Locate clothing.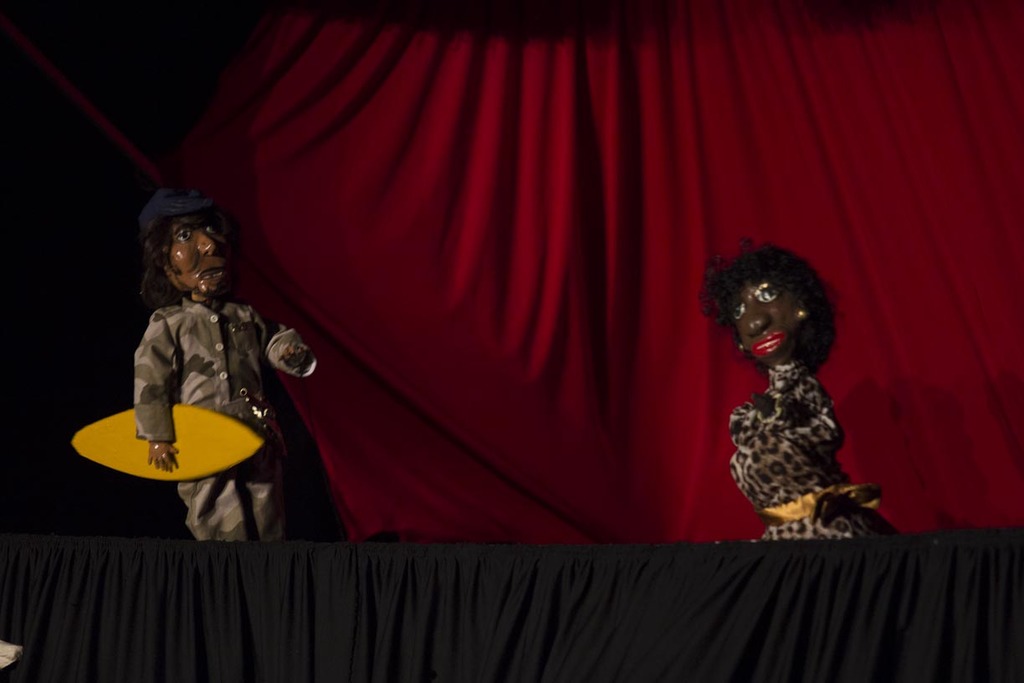
Bounding box: l=131, t=293, r=331, b=544.
